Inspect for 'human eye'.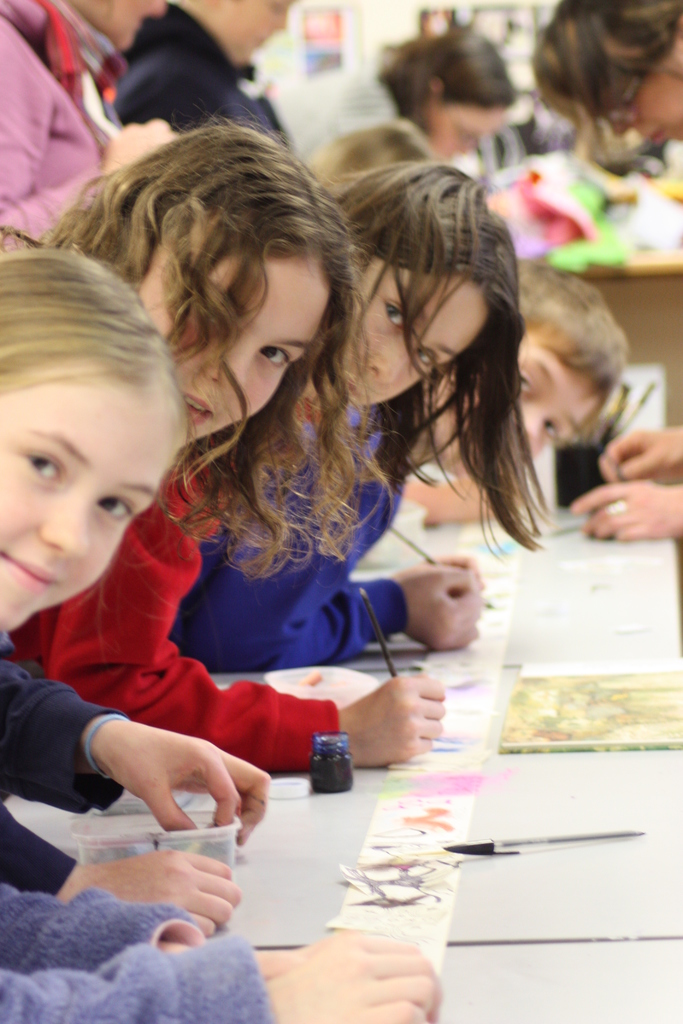
Inspection: <bbox>93, 500, 142, 522</bbox>.
